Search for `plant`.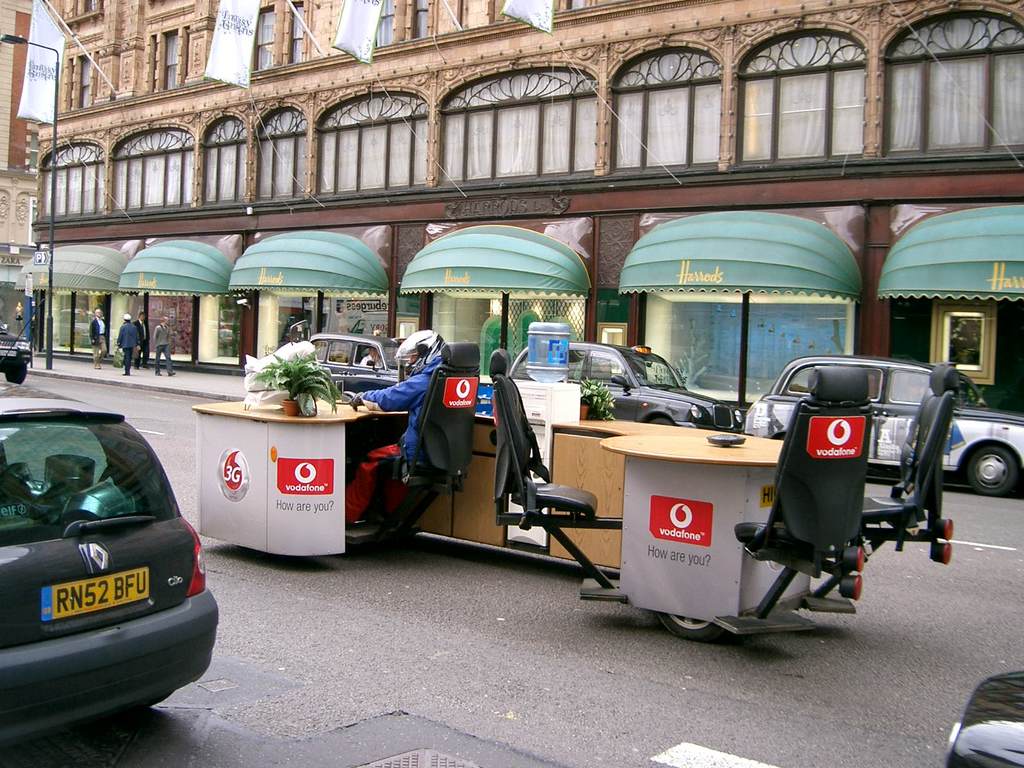
Found at 246,348,347,415.
